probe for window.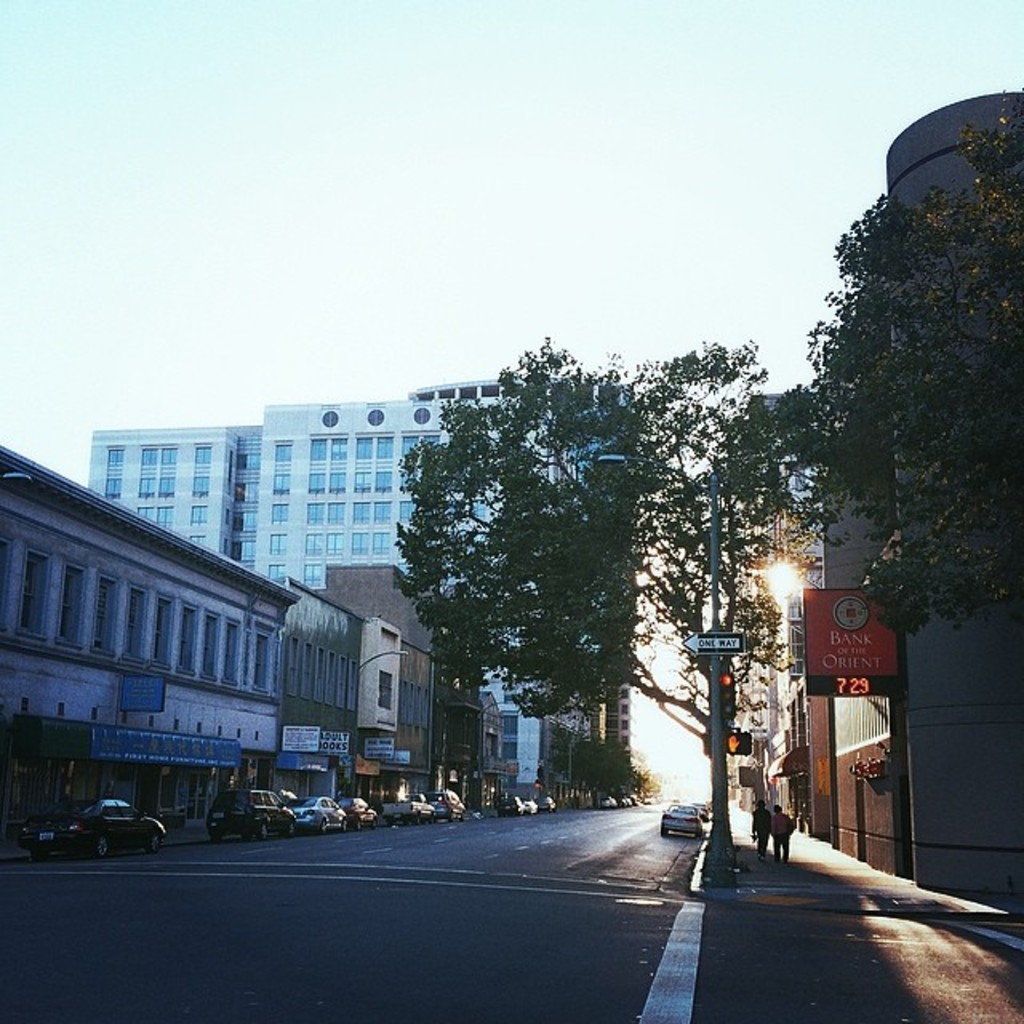
Probe result: 147:598:171:664.
